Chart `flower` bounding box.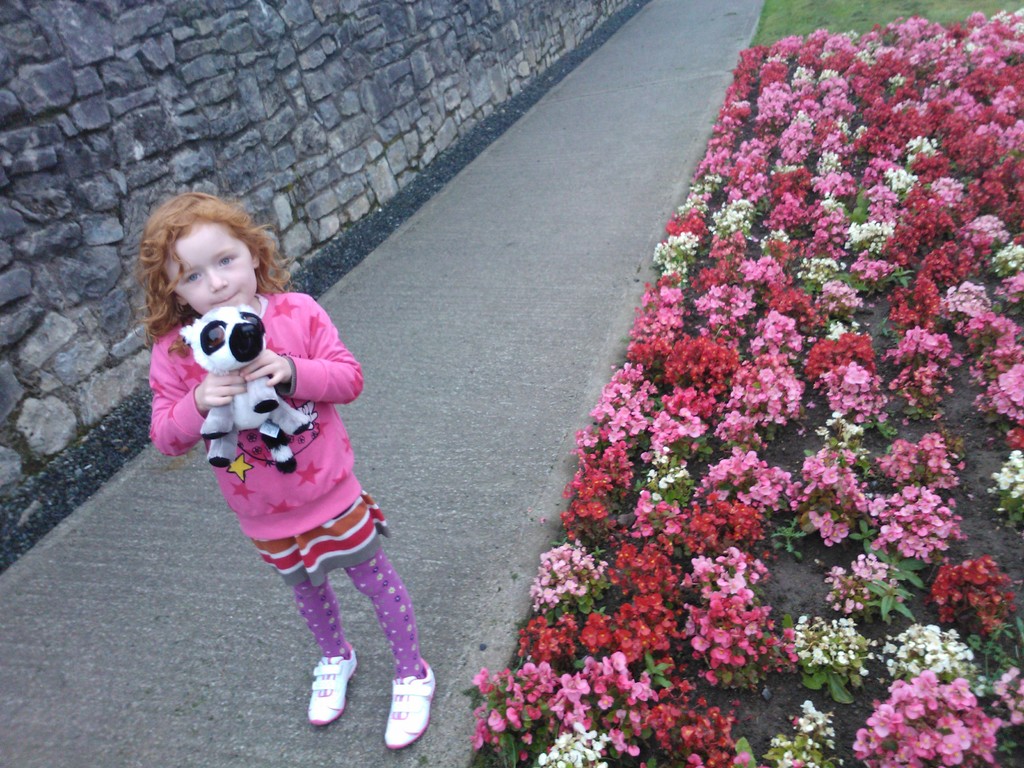
Charted: [x1=865, y1=628, x2=988, y2=762].
